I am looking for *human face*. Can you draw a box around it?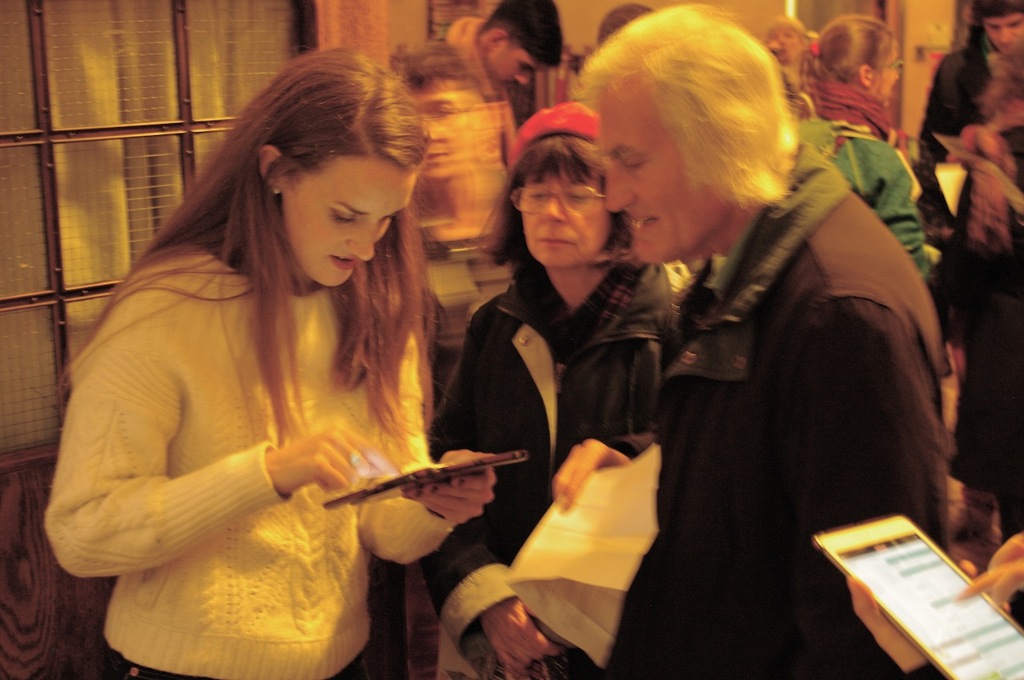
Sure, the bounding box is 770 26 798 58.
